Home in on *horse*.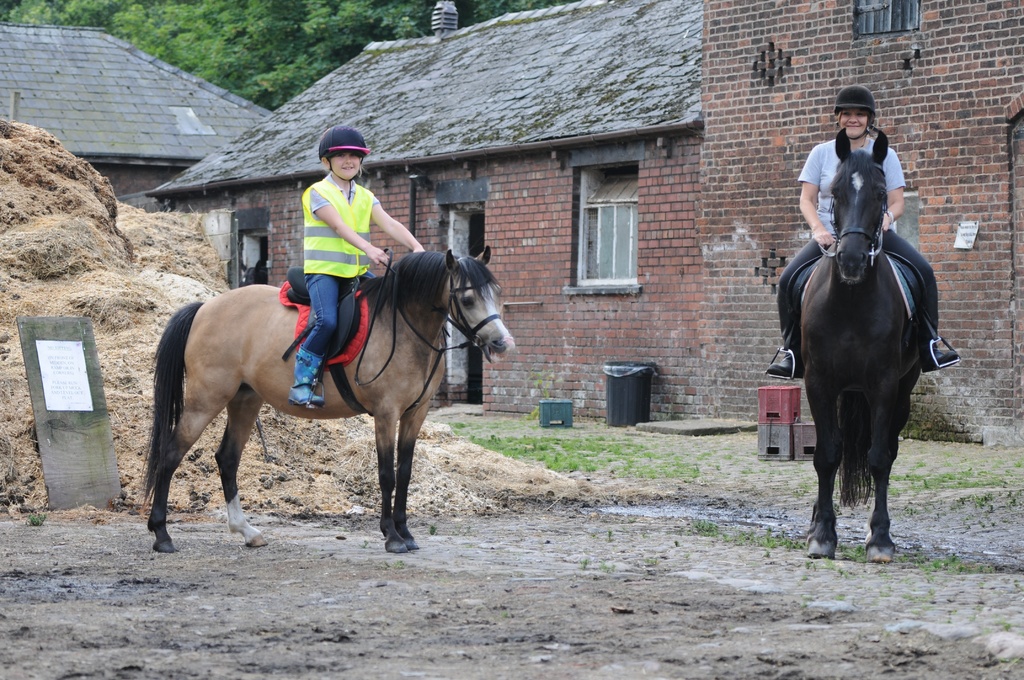
Homed in at BBox(785, 130, 929, 558).
